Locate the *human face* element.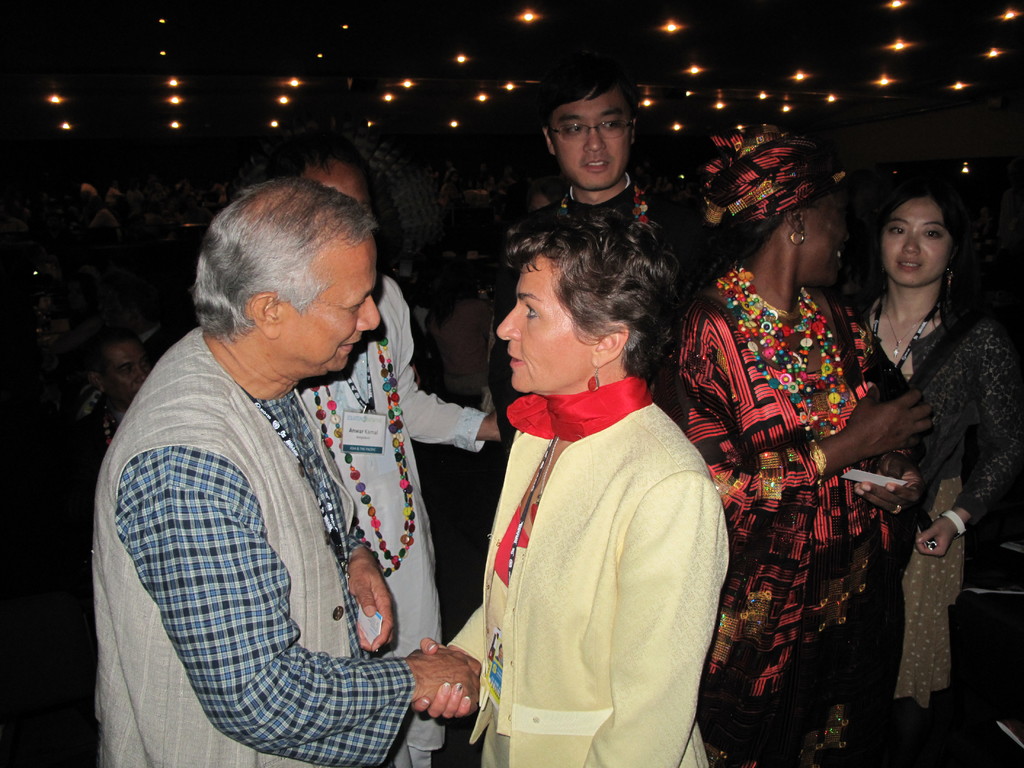
Element bbox: (806, 197, 852, 288).
